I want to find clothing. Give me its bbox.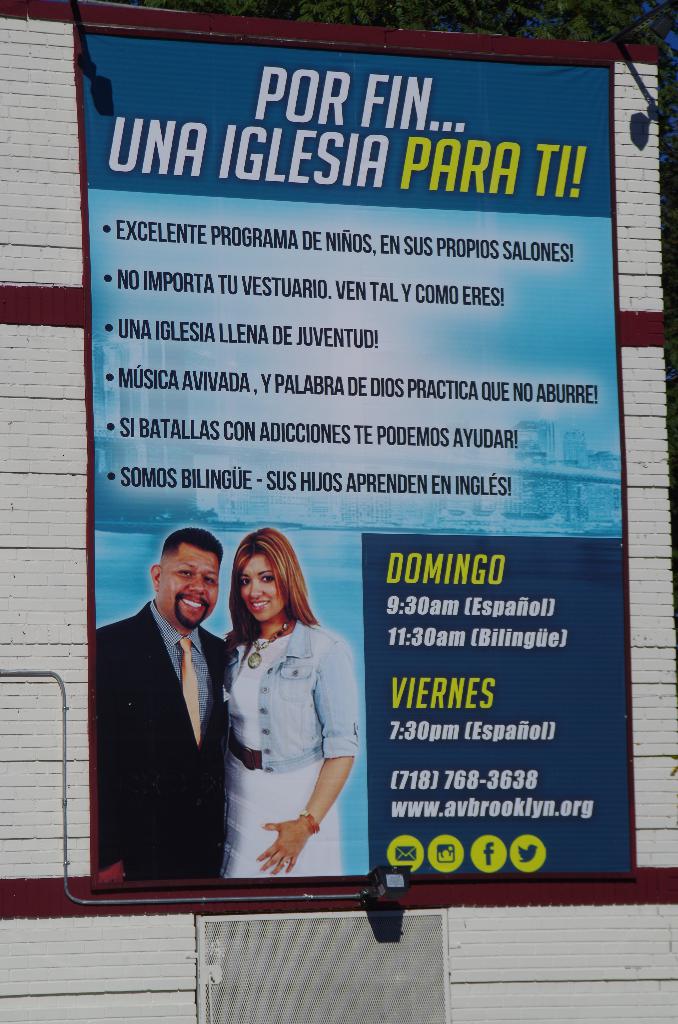
215 609 359 876.
